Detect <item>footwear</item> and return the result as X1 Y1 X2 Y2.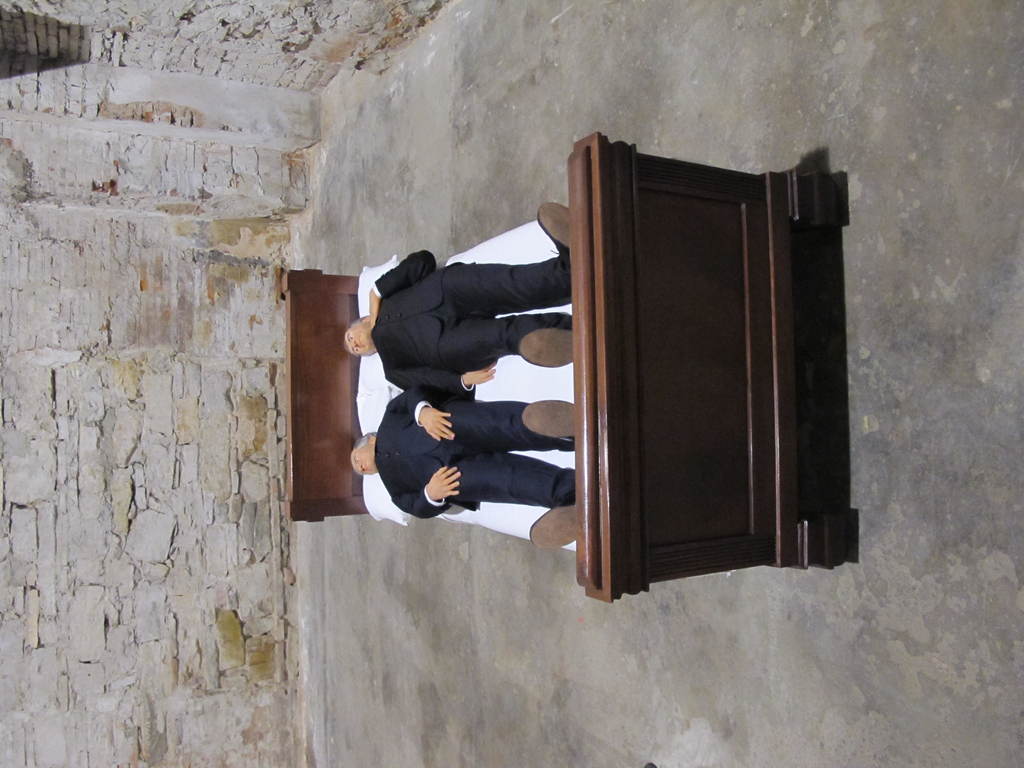
525 505 578 553.
